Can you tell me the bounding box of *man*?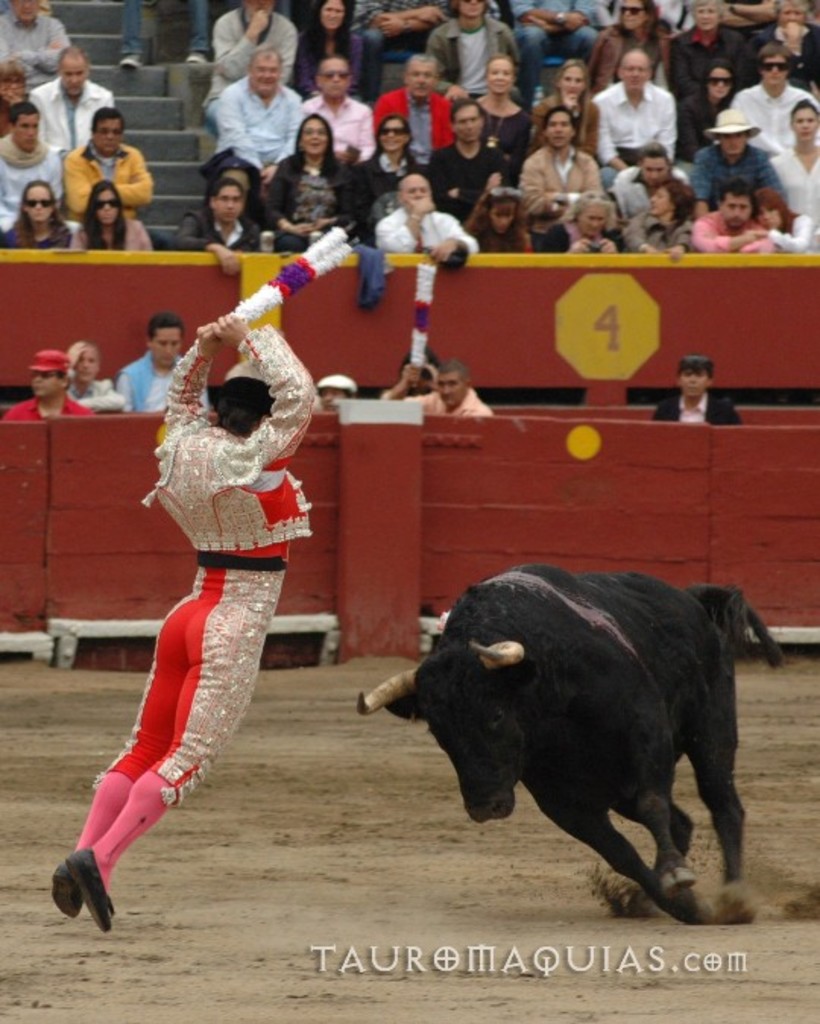
x1=0 y1=100 x2=71 y2=214.
